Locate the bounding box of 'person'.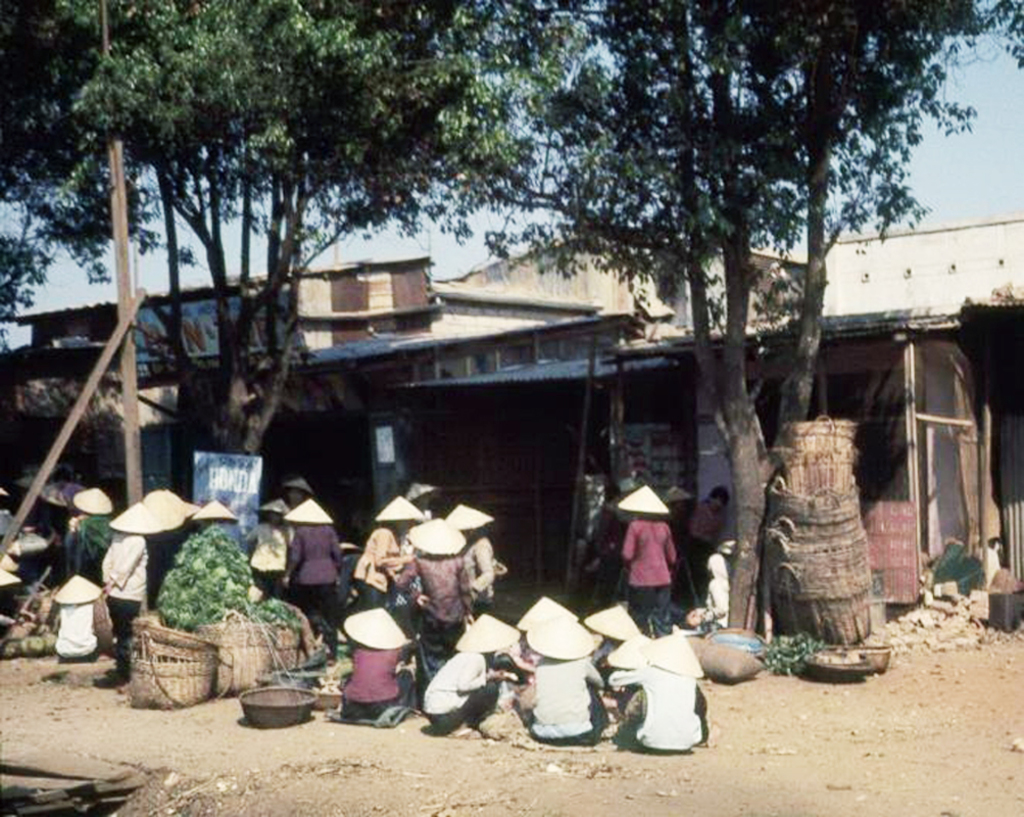
Bounding box: x1=619 y1=474 x2=690 y2=637.
